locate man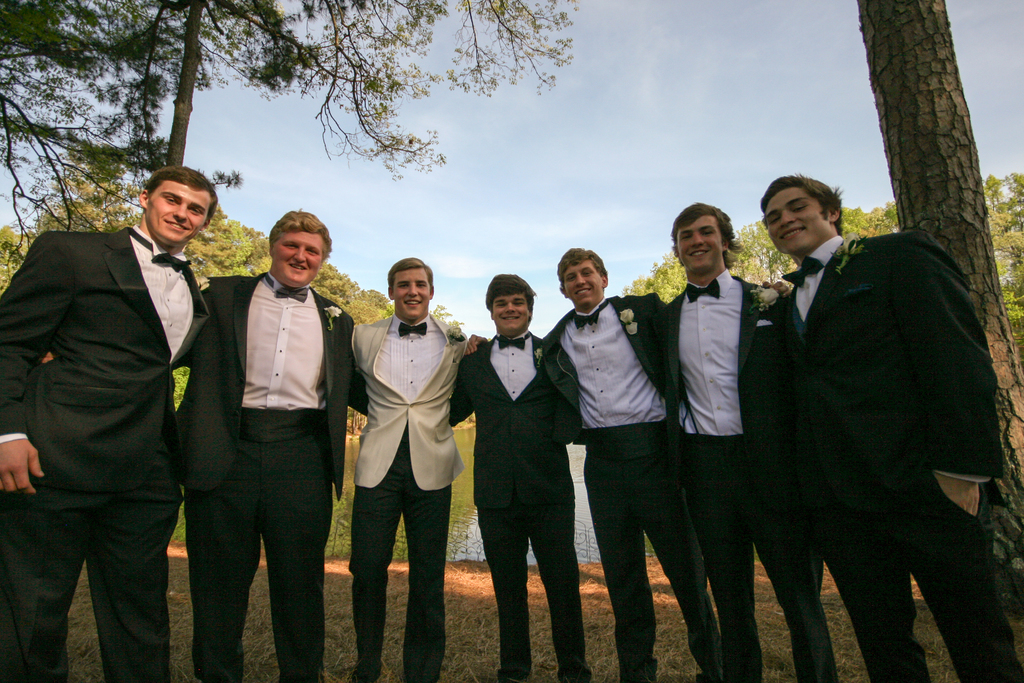
467, 240, 737, 682
